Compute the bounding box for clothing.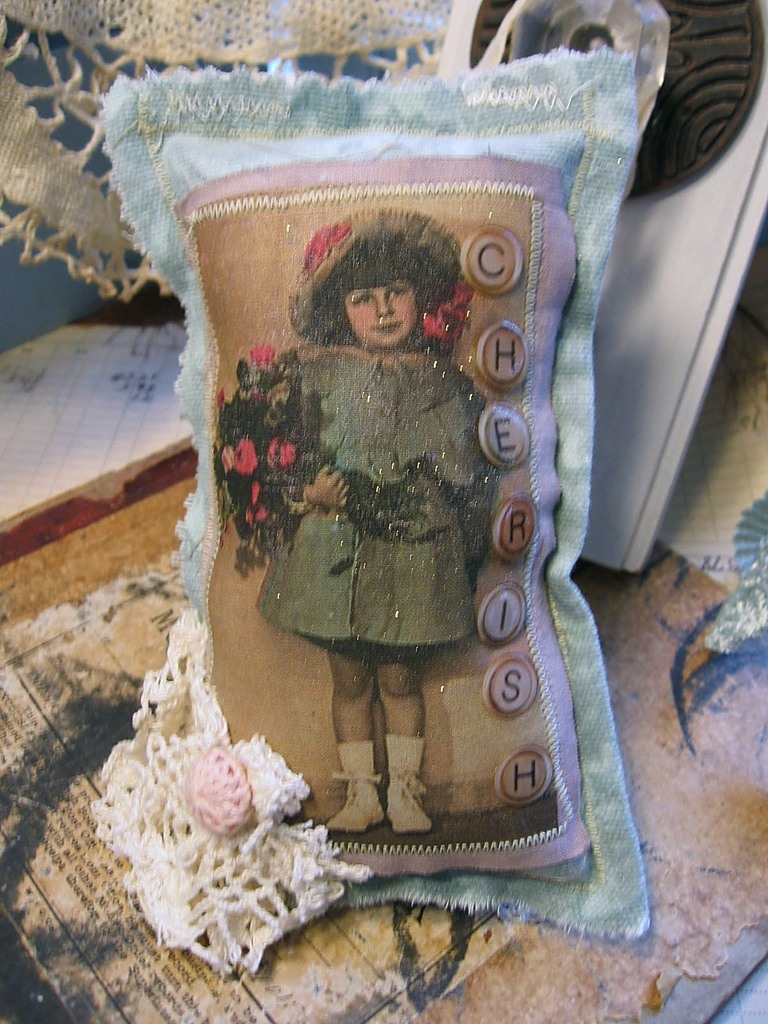
262 343 497 648.
